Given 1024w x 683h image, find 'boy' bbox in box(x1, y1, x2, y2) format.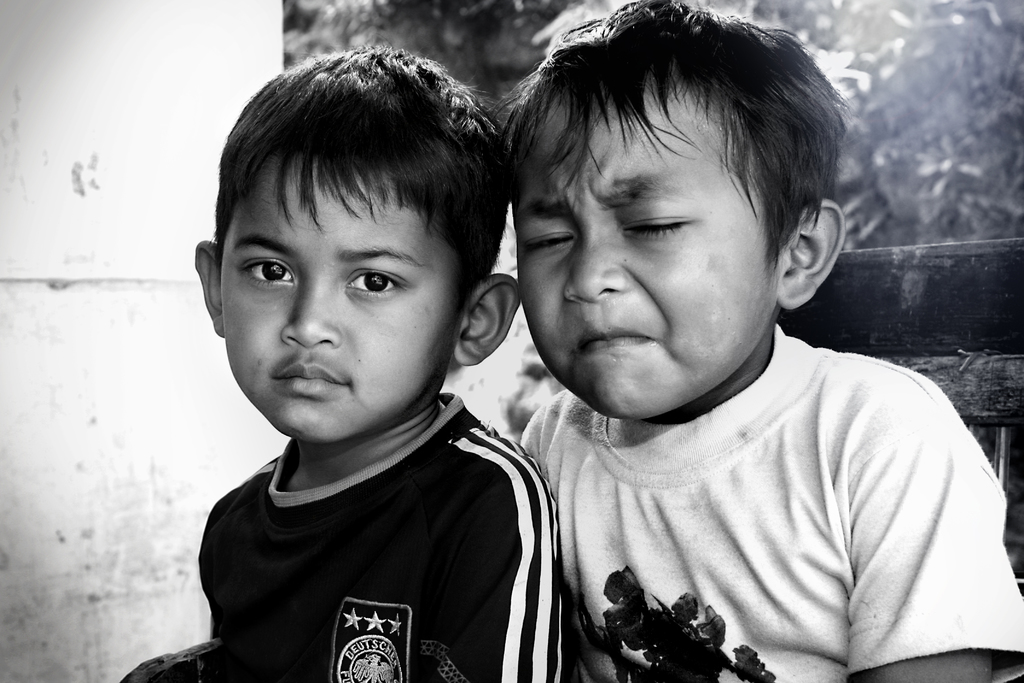
box(483, 0, 1023, 682).
